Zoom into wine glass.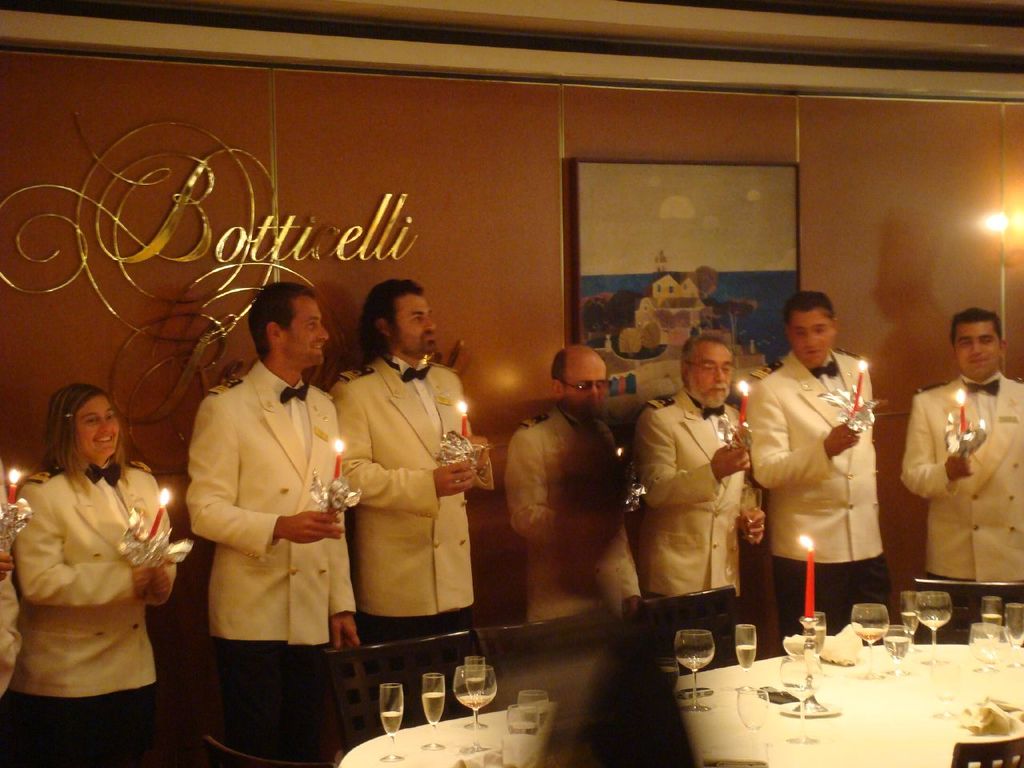
Zoom target: [883, 626, 909, 676].
